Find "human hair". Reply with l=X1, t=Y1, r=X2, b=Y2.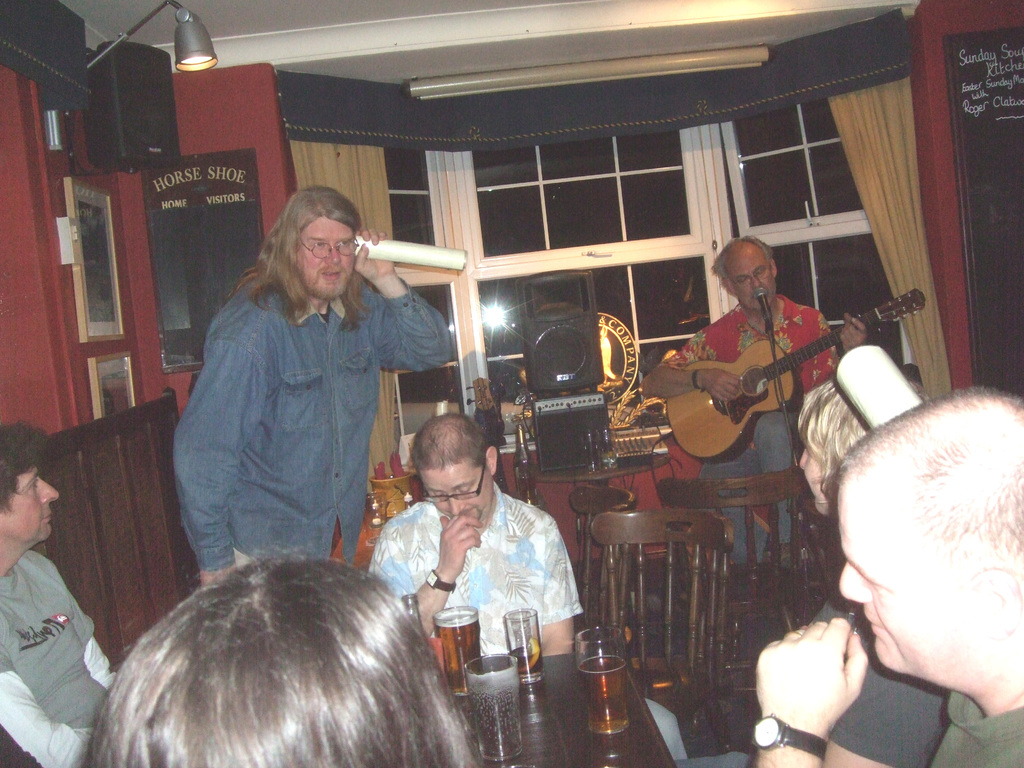
l=220, t=182, r=368, b=333.
